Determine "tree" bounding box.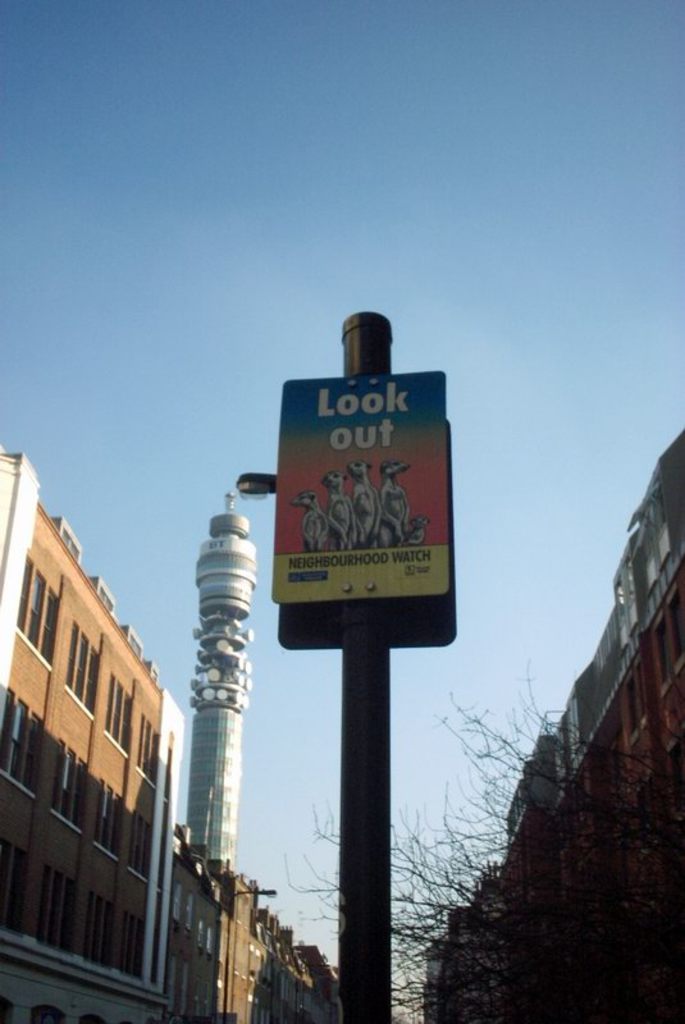
Determined: Rect(279, 686, 684, 1023).
